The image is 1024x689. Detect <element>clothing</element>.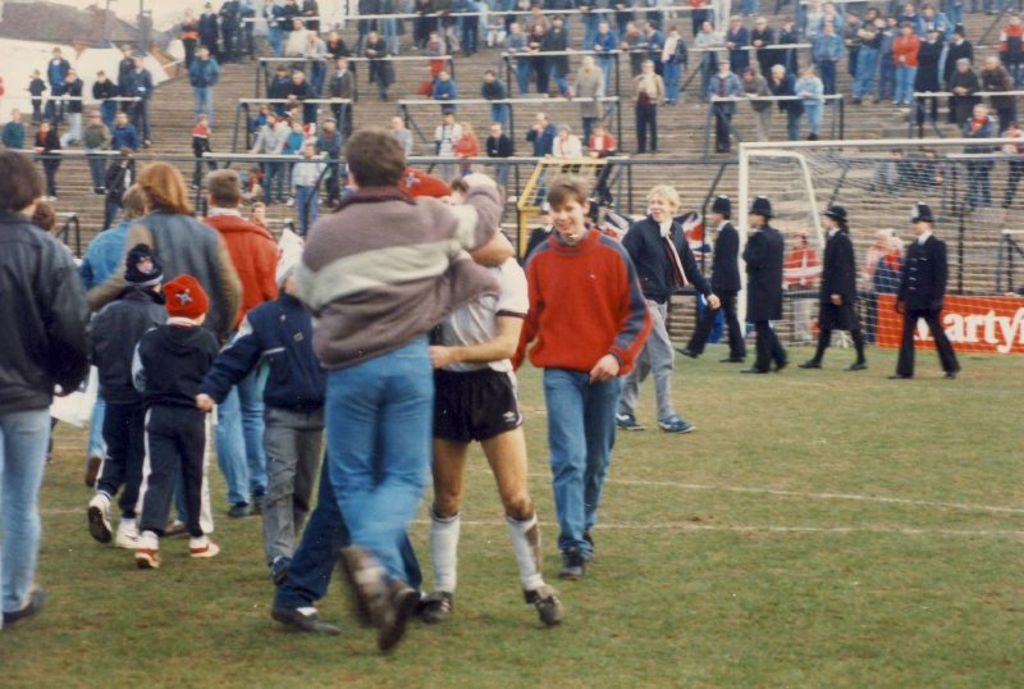
Detection: x1=753 y1=17 x2=776 y2=81.
